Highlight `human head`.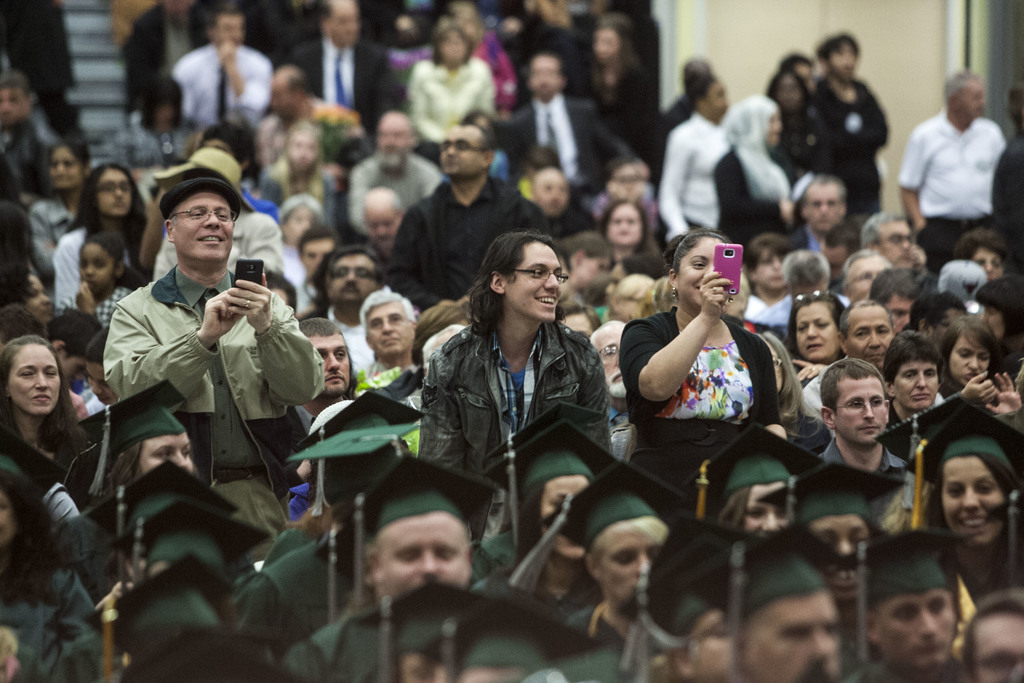
Highlighted region: <region>375, 110, 420, 172</region>.
